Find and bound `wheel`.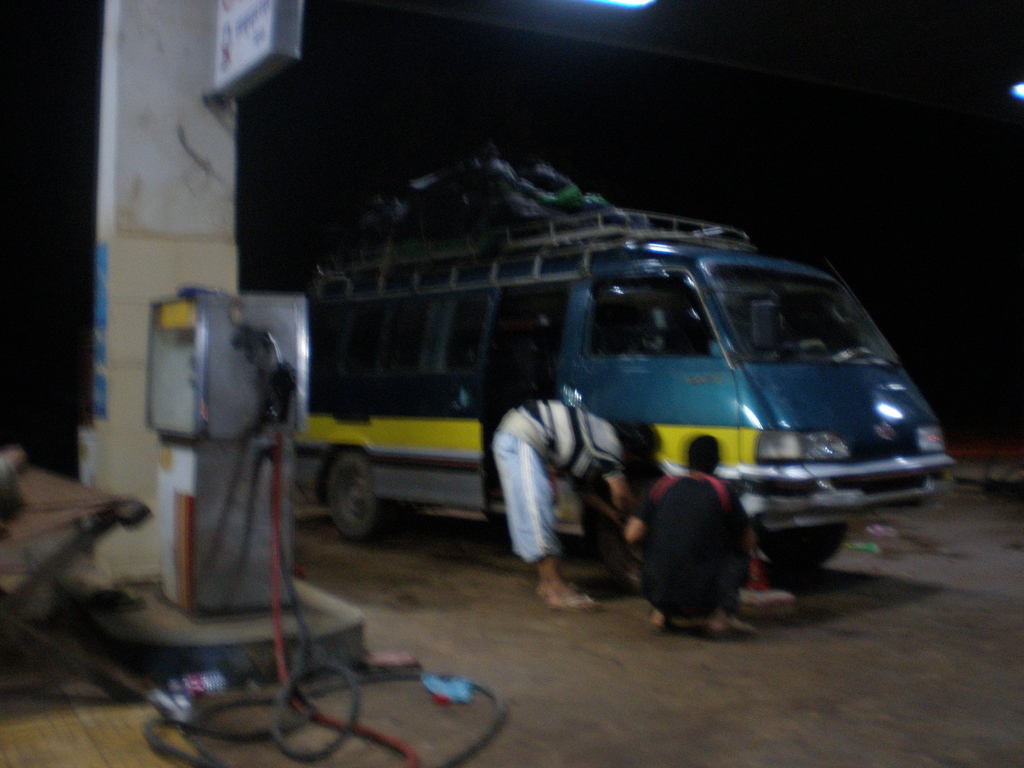
Bound: pyautogui.locateOnScreen(306, 454, 394, 540).
